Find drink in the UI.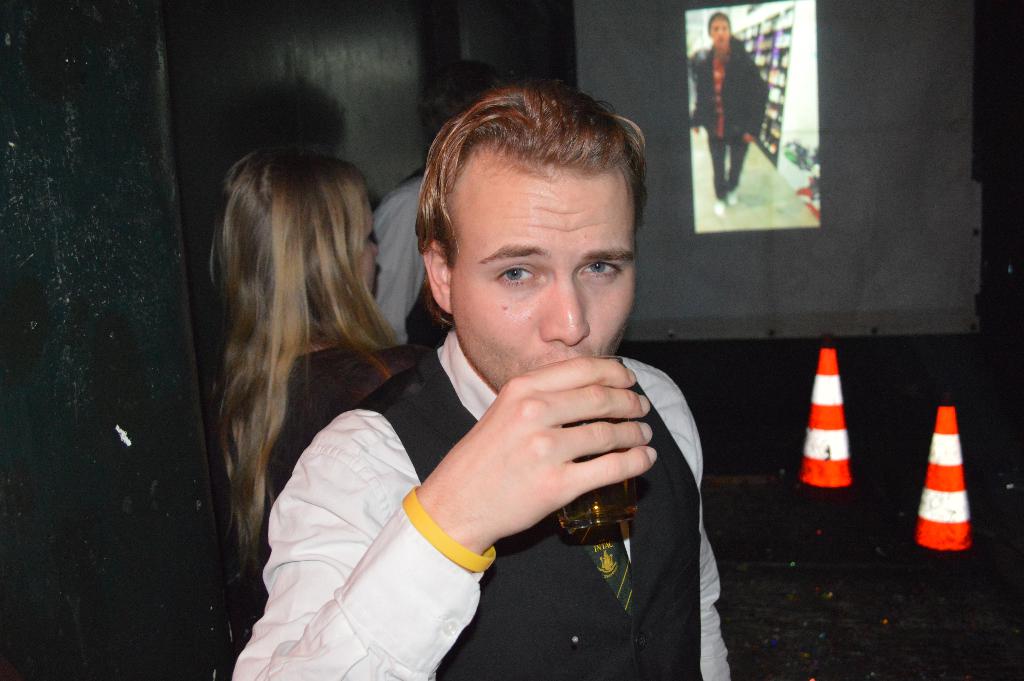
UI element at [left=564, top=415, right=643, bottom=535].
